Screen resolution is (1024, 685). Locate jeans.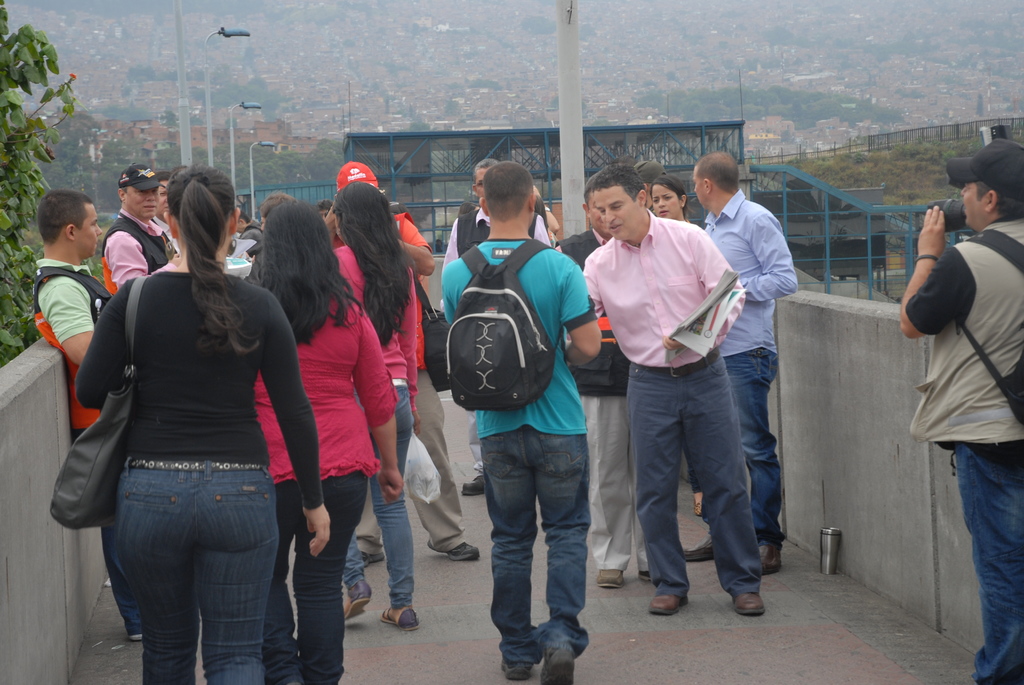
x1=626, y1=346, x2=762, y2=599.
